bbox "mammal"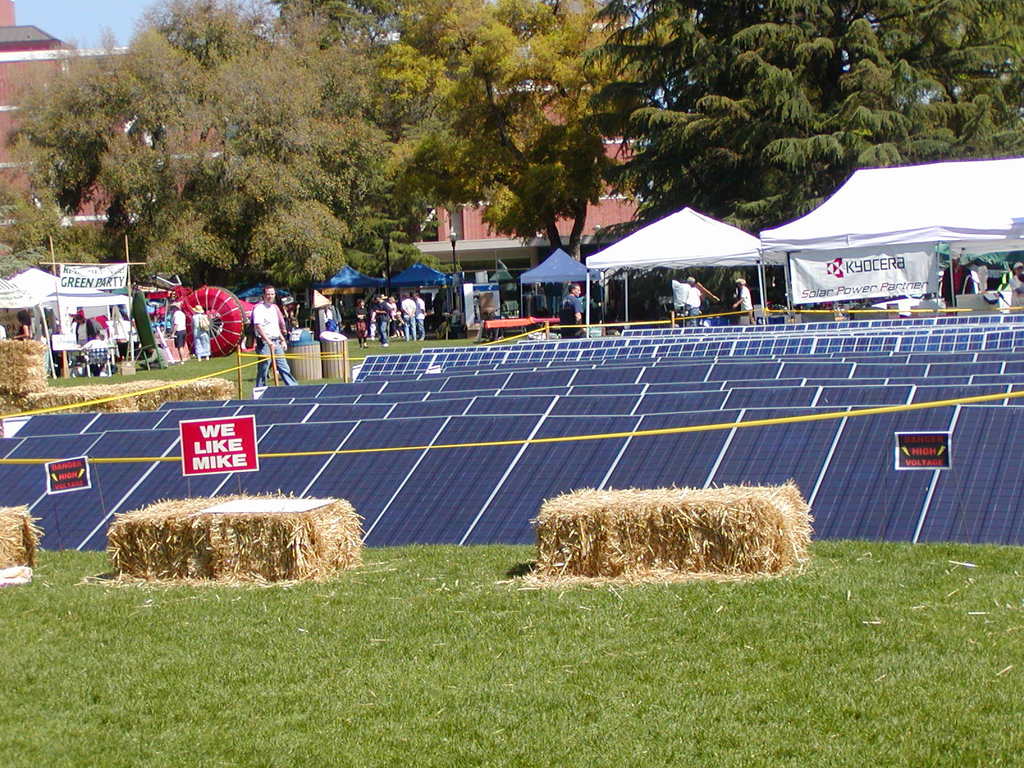
BBox(681, 276, 703, 326)
